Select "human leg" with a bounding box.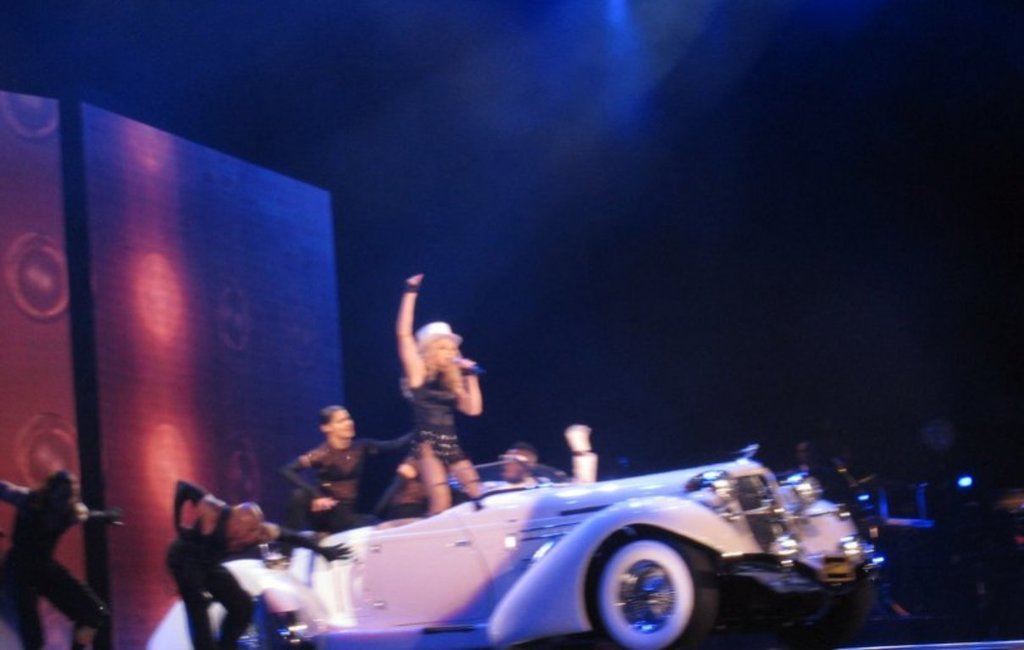
x1=167, y1=553, x2=216, y2=649.
